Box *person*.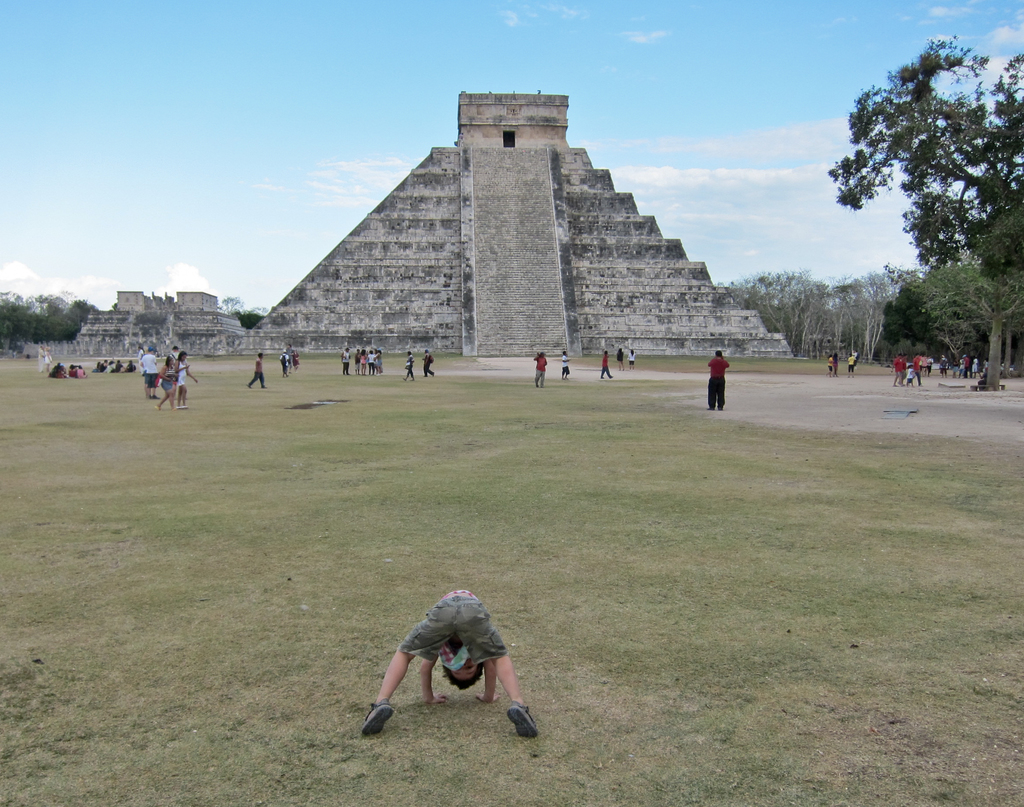
rect(143, 344, 160, 396).
